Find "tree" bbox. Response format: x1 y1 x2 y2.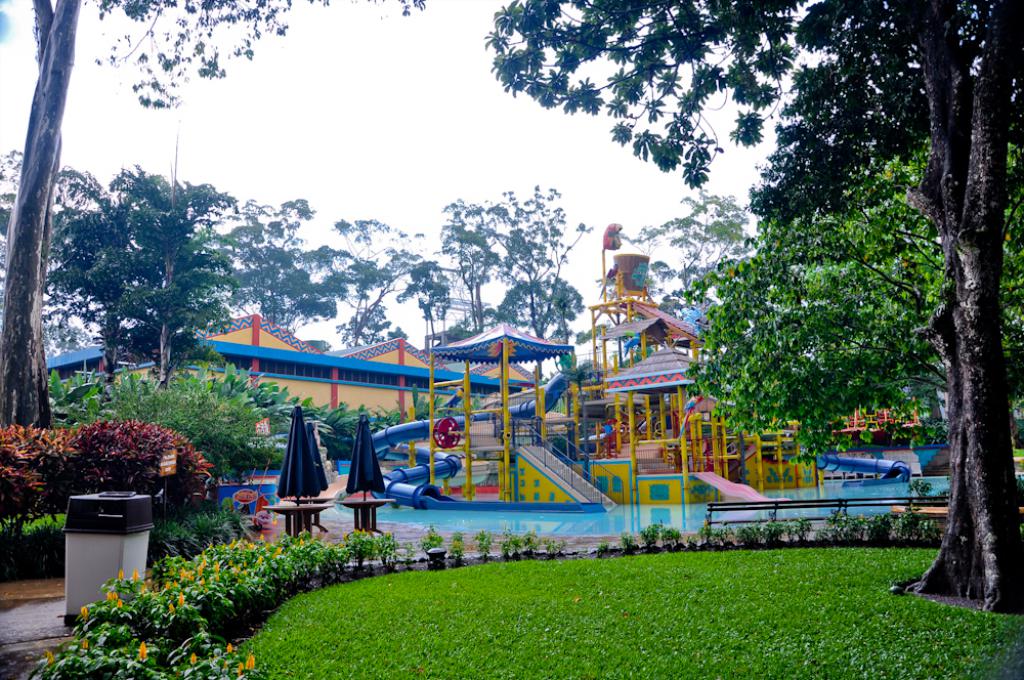
502 275 591 376.
